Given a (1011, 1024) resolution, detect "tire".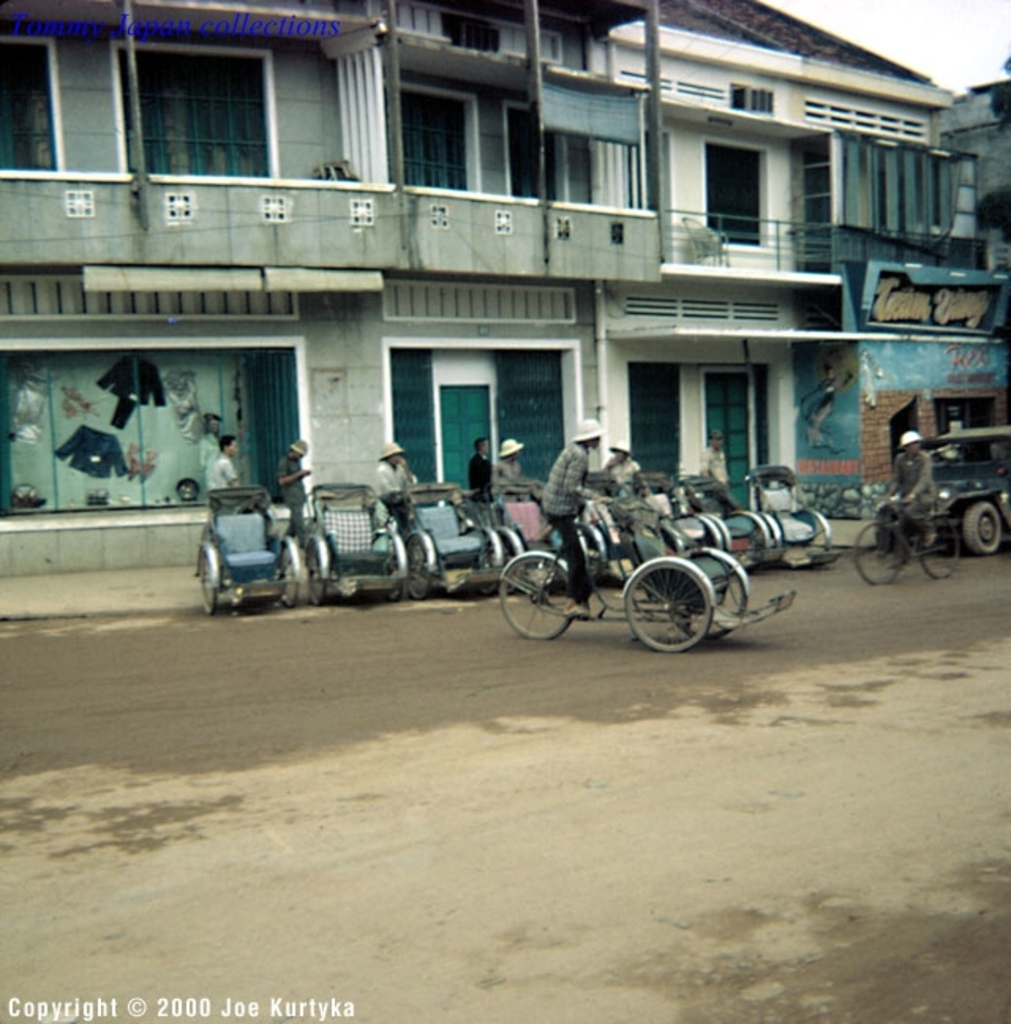
(x1=493, y1=552, x2=578, y2=646).
